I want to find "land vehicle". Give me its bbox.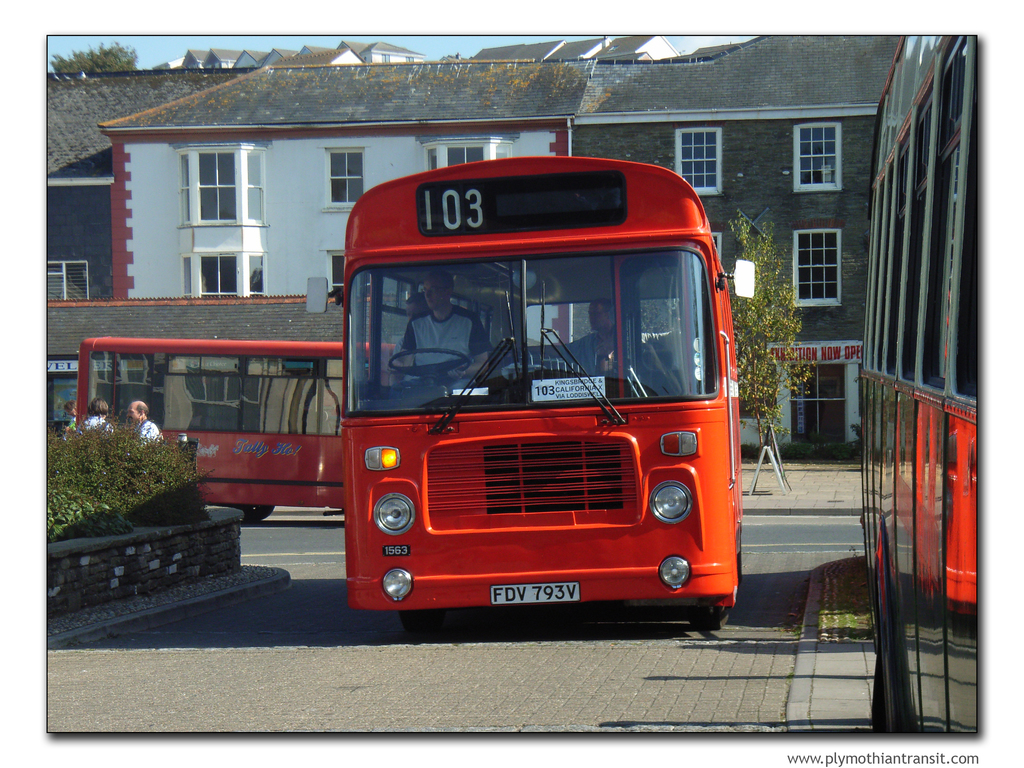
bbox=(840, 35, 975, 733).
